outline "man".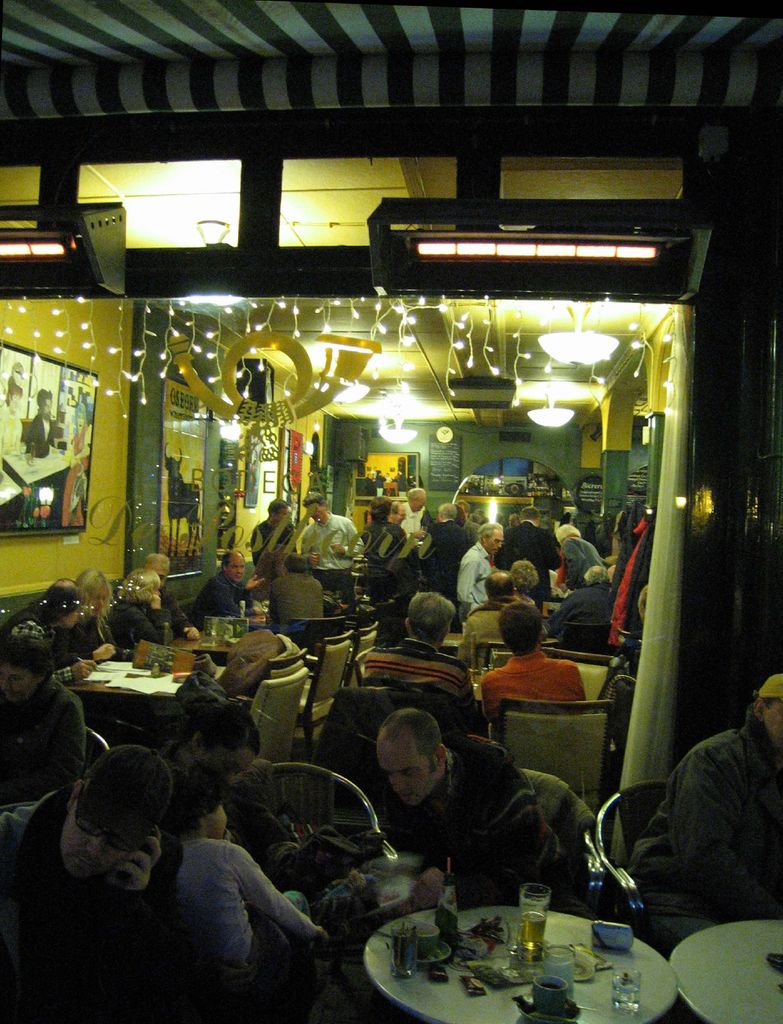
Outline: bbox=[501, 498, 558, 606].
